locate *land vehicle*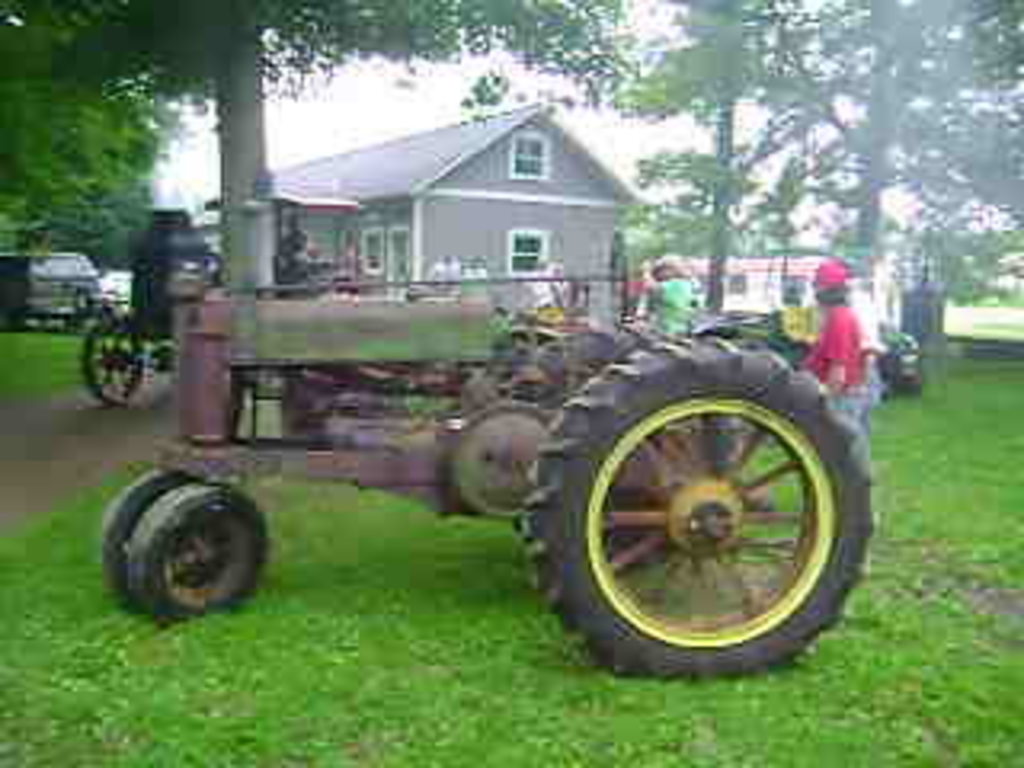
(left=74, top=195, right=374, bottom=410)
